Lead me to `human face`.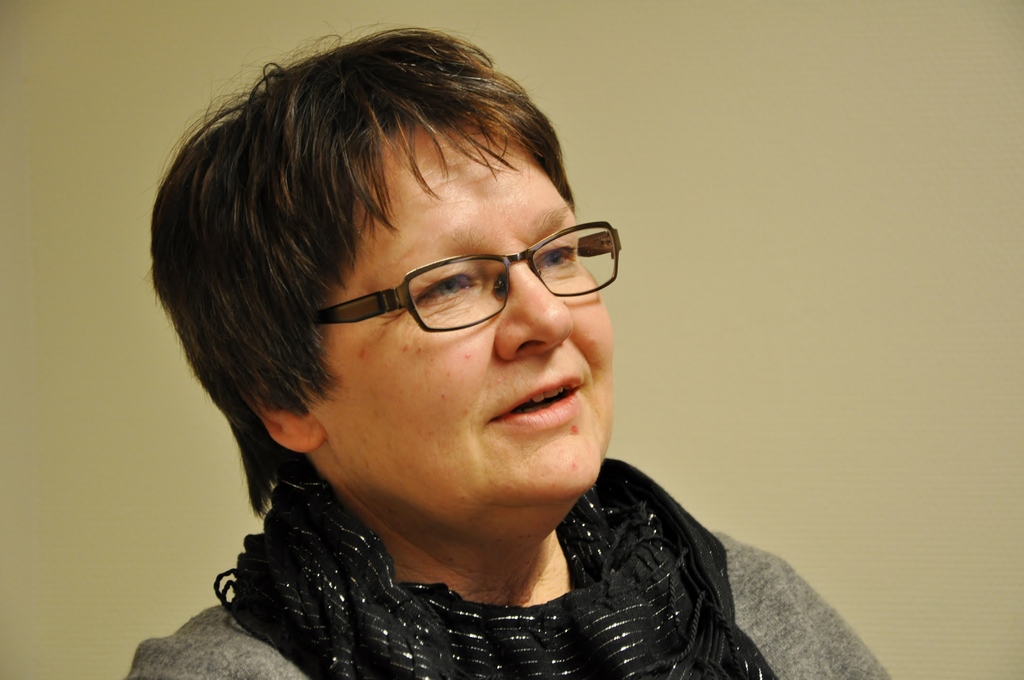
Lead to 308/124/616/512.
